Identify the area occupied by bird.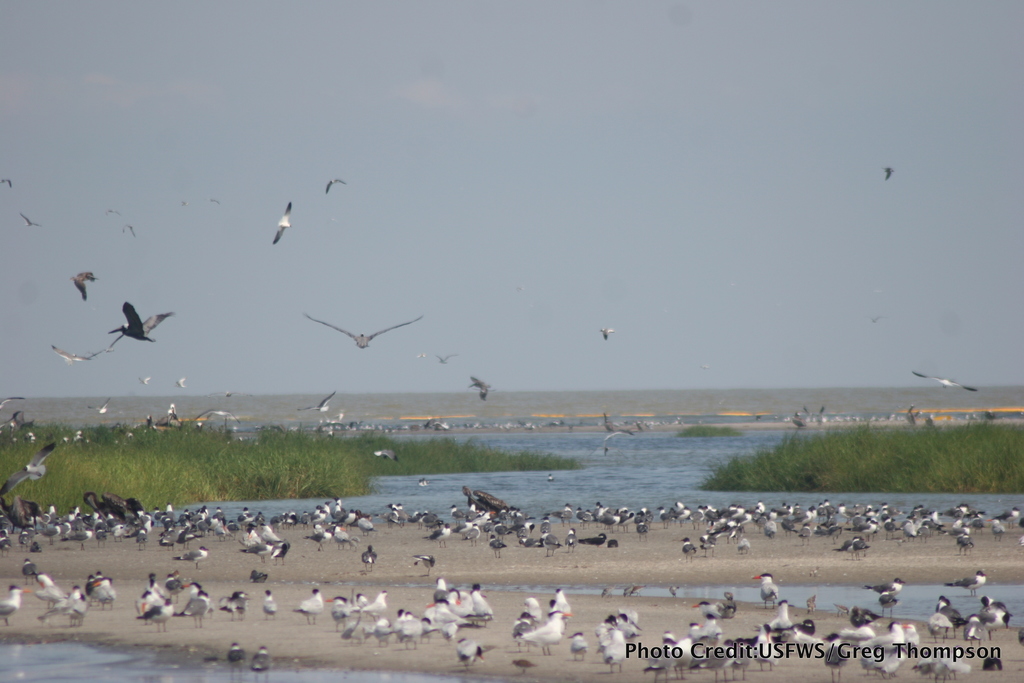
Area: locate(879, 159, 899, 181).
